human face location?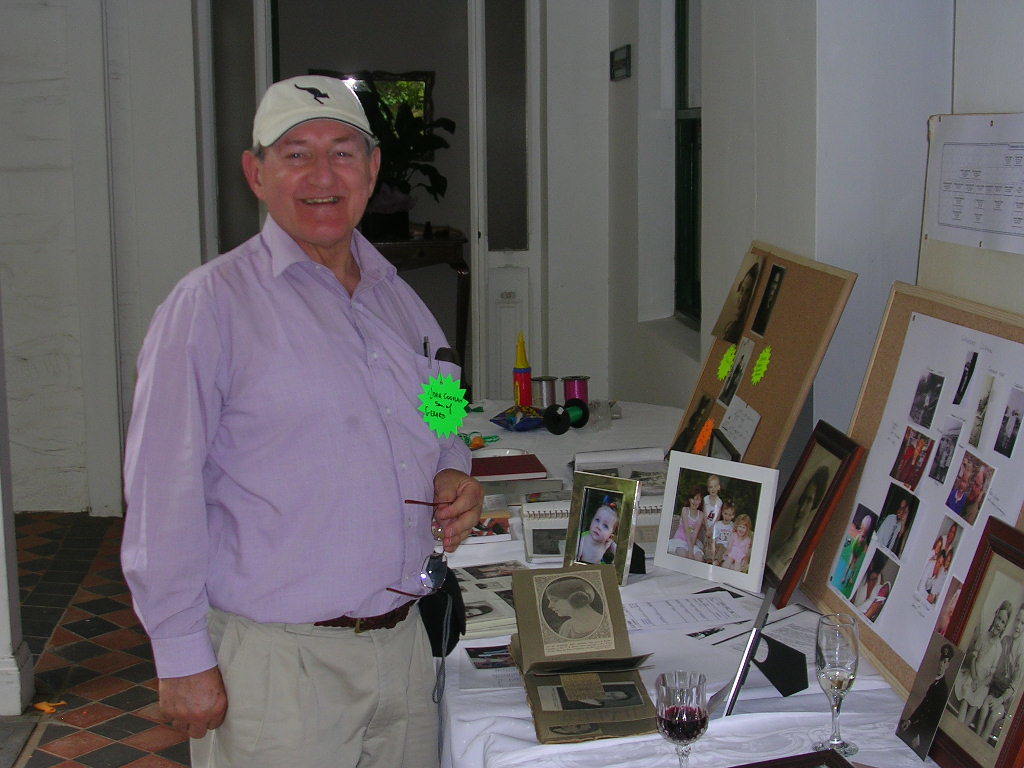
box=[733, 517, 746, 536]
